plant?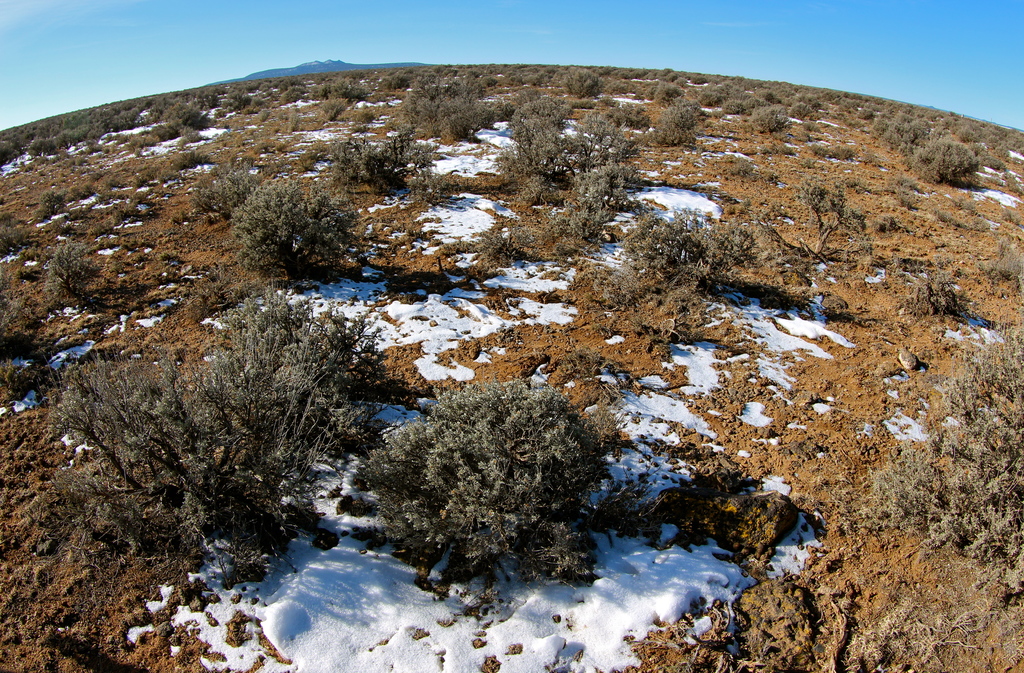
{"left": 342, "top": 78, "right": 371, "bottom": 98}
